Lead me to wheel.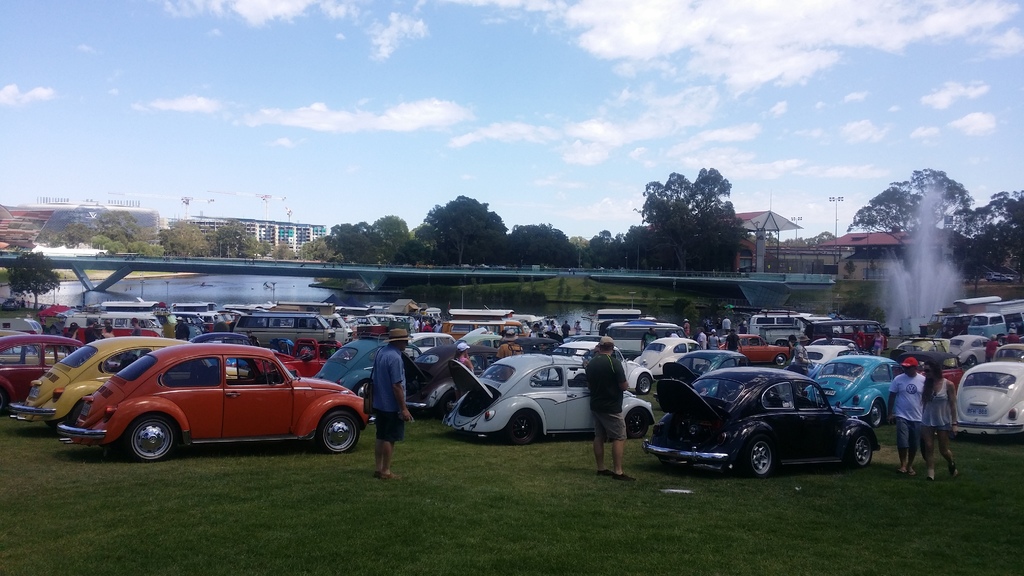
Lead to 742,434,771,477.
